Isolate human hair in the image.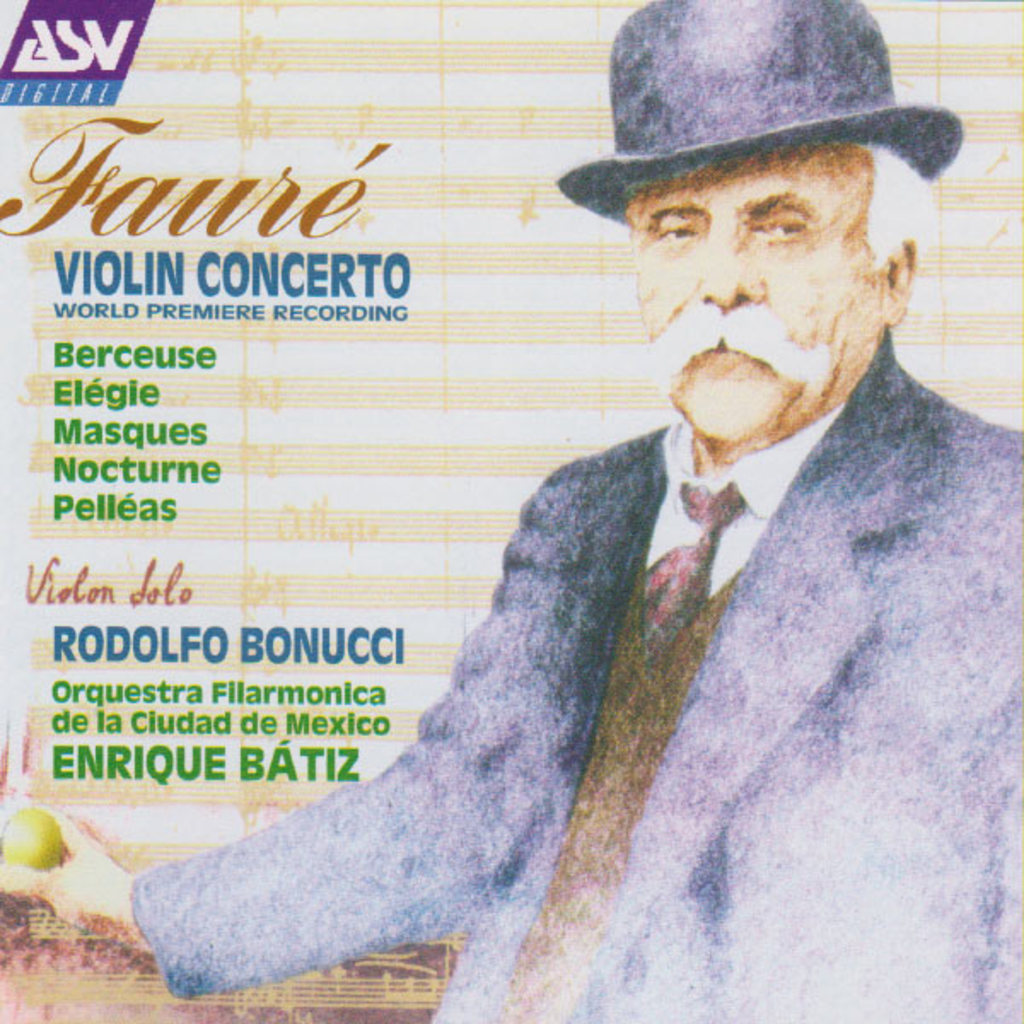
Isolated region: 860,143,939,266.
